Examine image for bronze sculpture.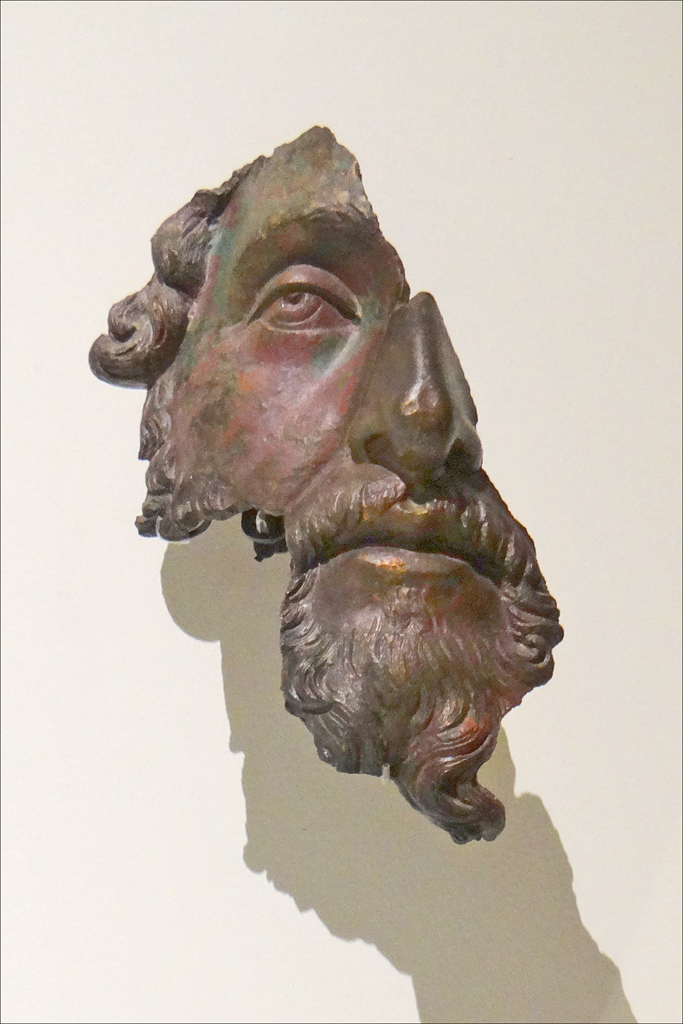
Examination result: select_region(95, 121, 564, 901).
